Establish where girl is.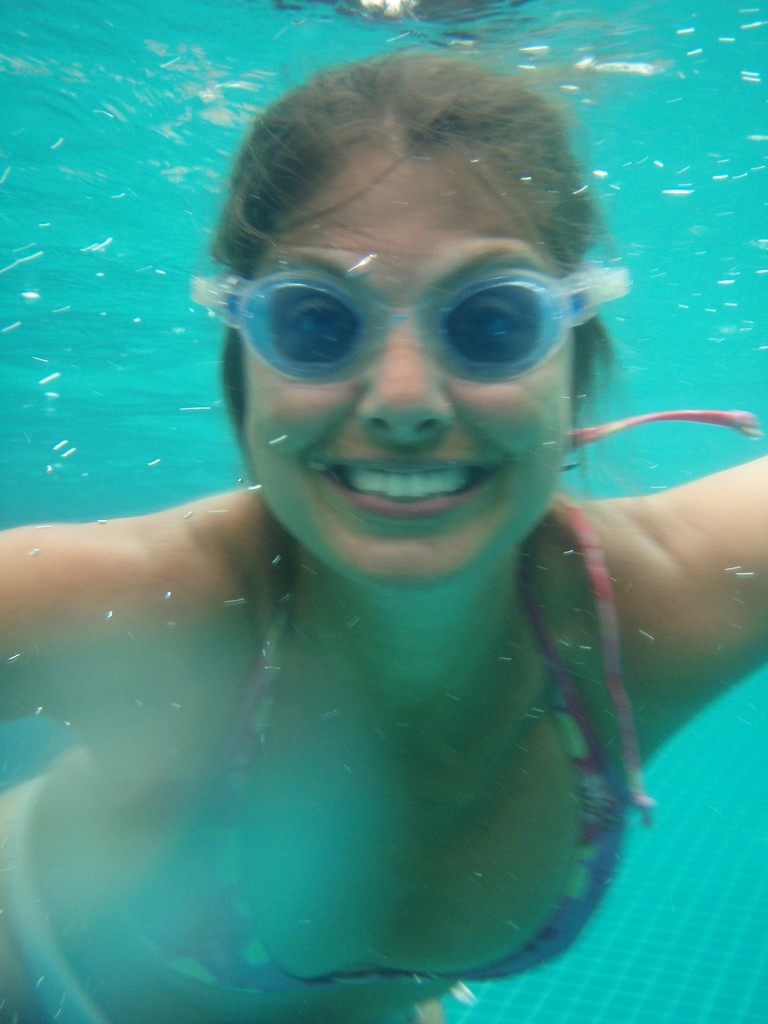
Established at l=0, t=55, r=767, b=1023.
